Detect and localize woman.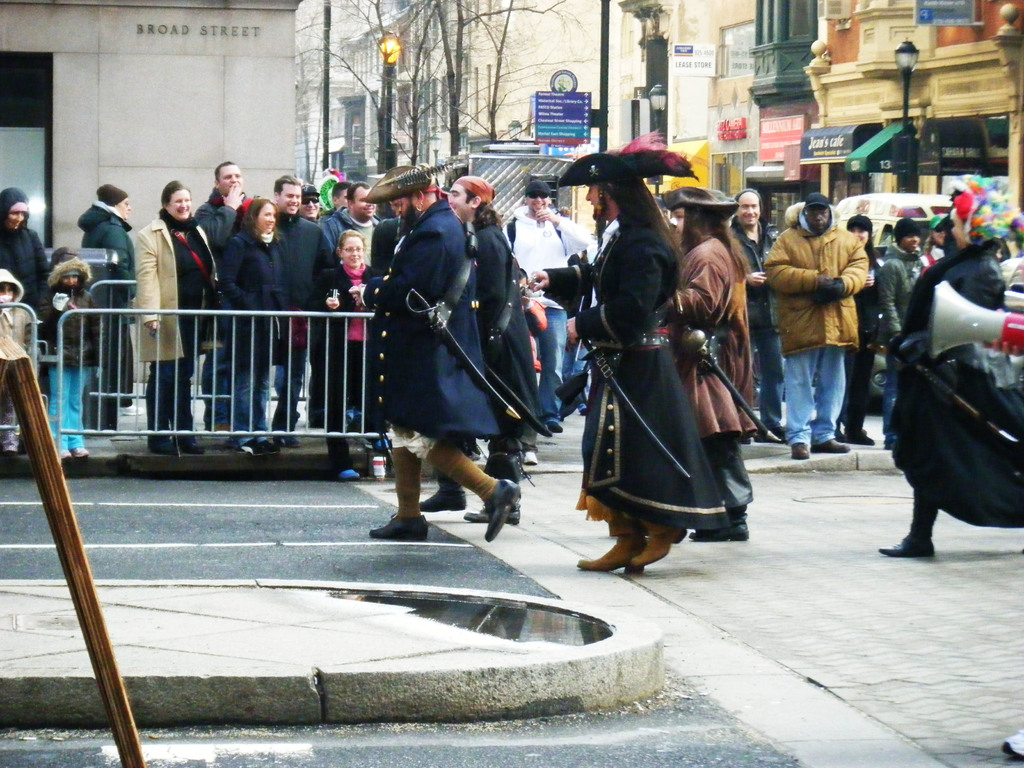
Localized at 135,179,221,456.
